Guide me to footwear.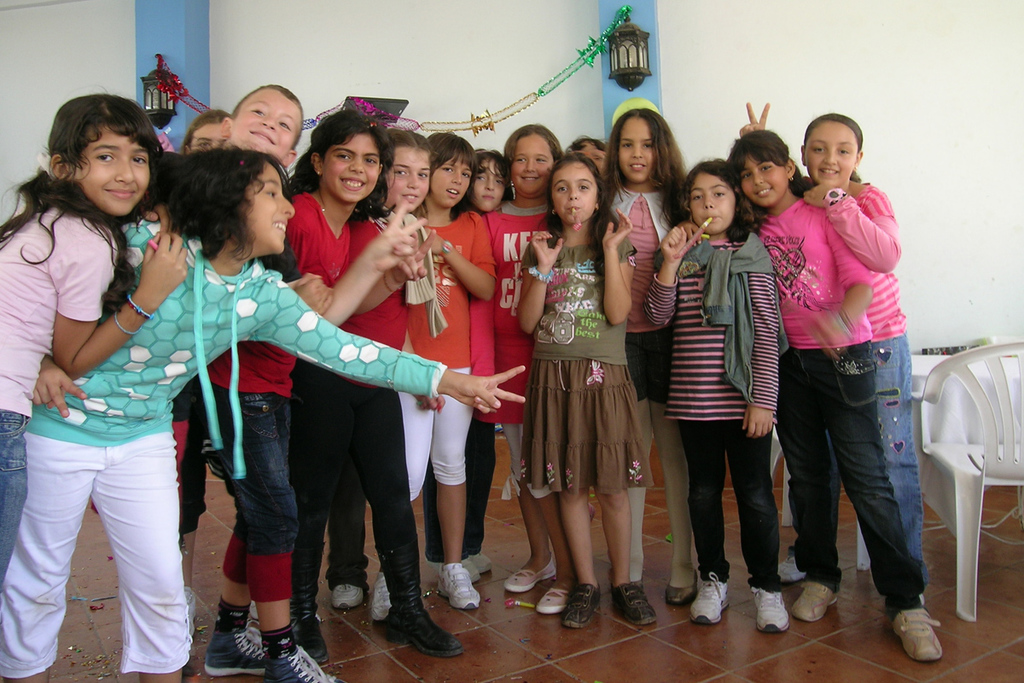
Guidance: detection(376, 569, 388, 622).
